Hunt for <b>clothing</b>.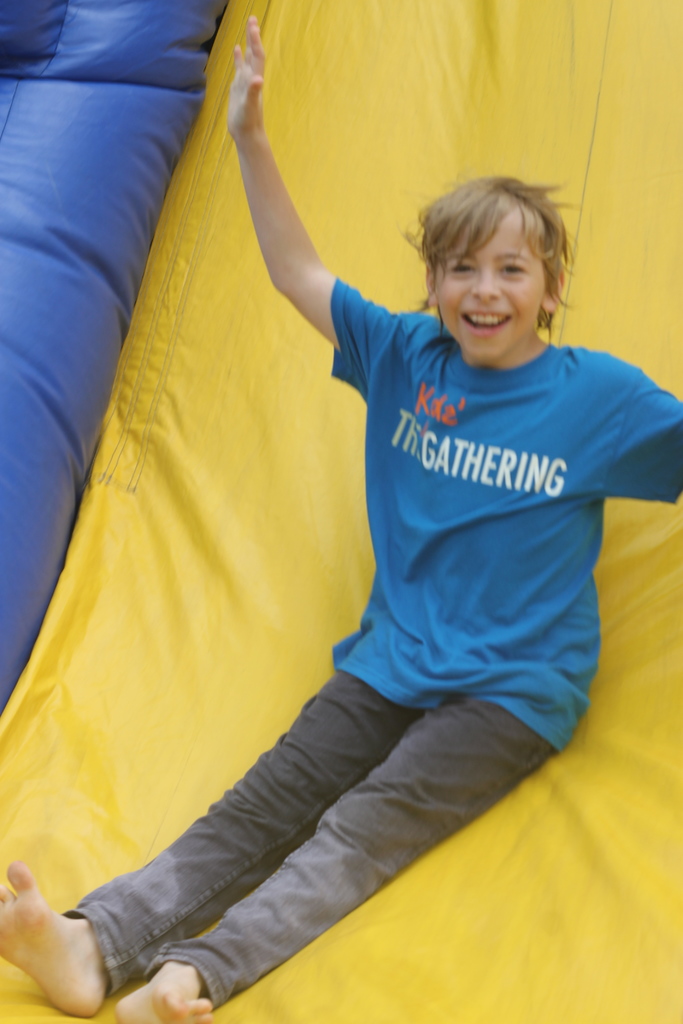
Hunted down at 69:275:682:1012.
